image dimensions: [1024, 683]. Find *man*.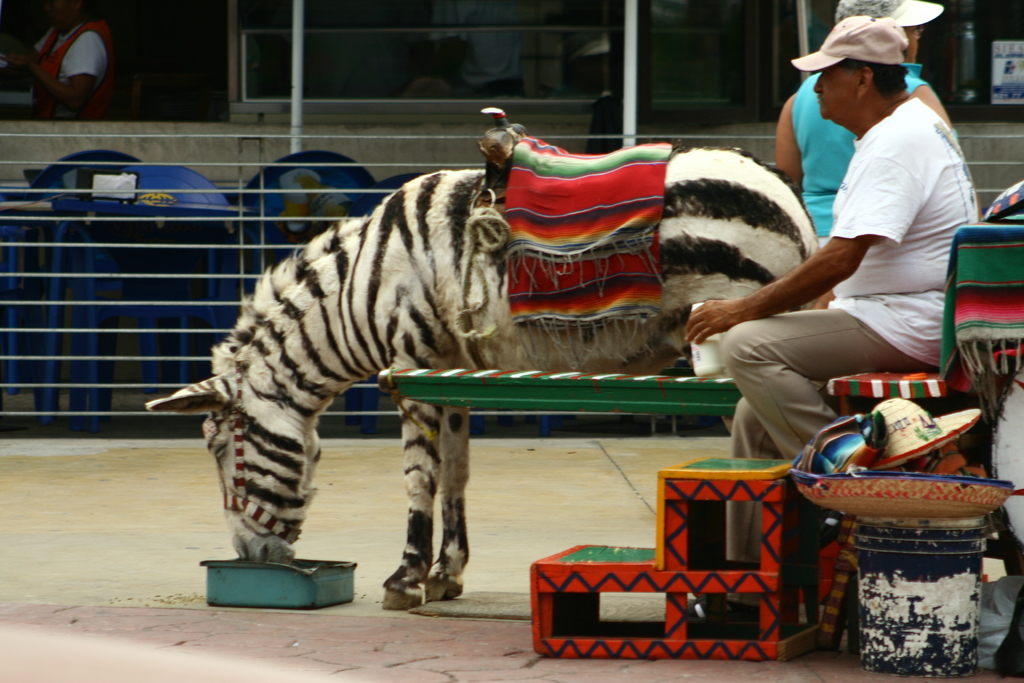
select_region(767, 0, 950, 304).
